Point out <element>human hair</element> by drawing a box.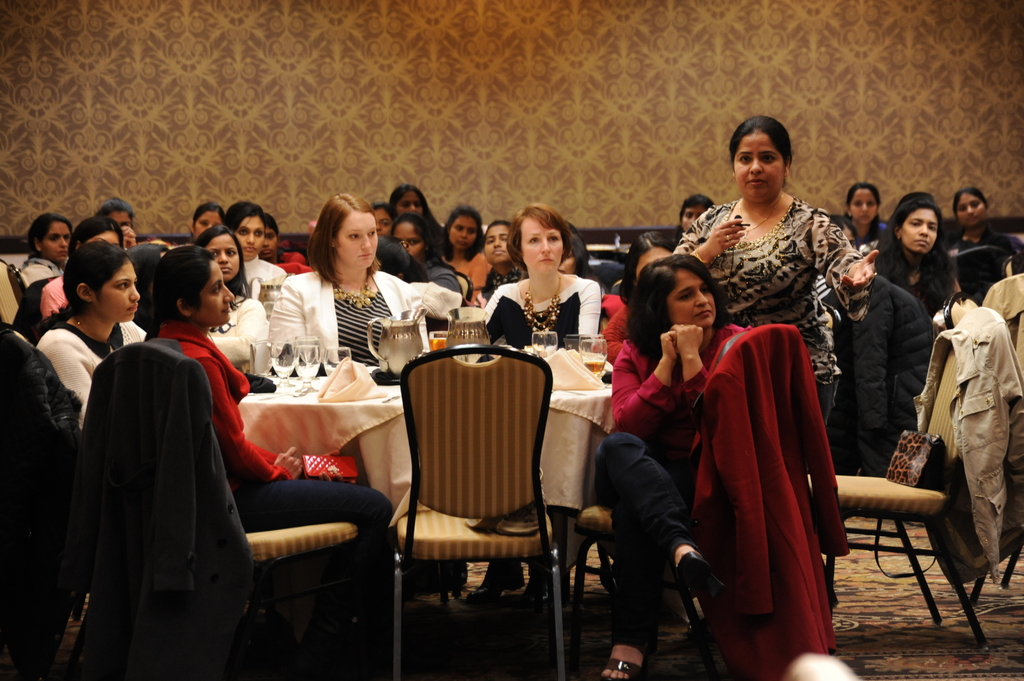
952 185 991 226.
